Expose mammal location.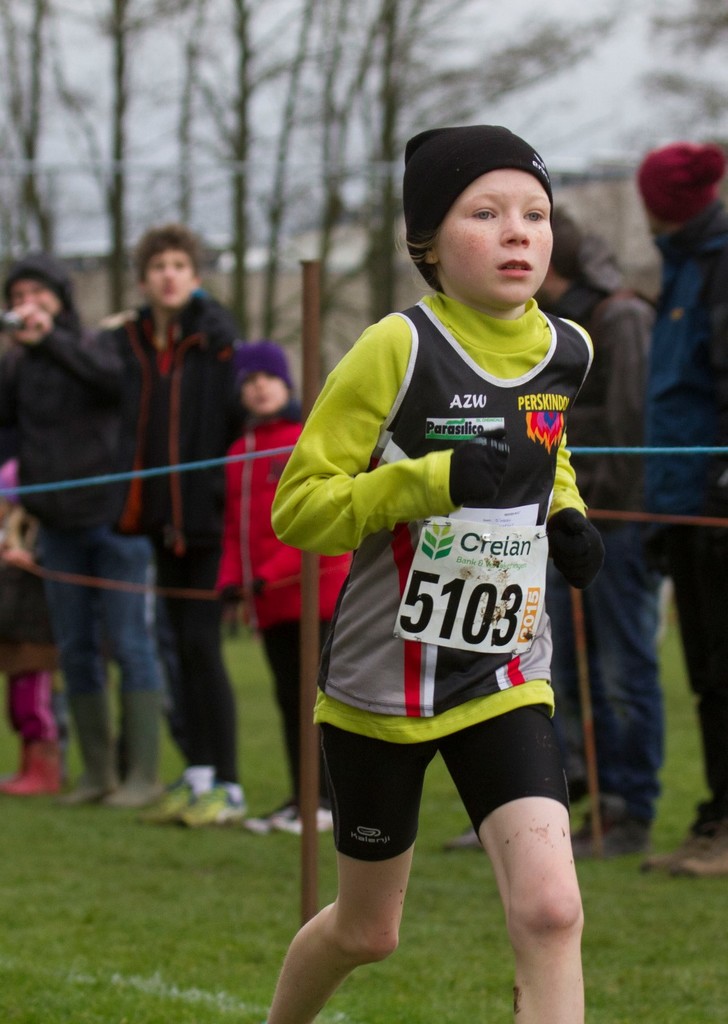
Exposed at locate(215, 343, 350, 828).
